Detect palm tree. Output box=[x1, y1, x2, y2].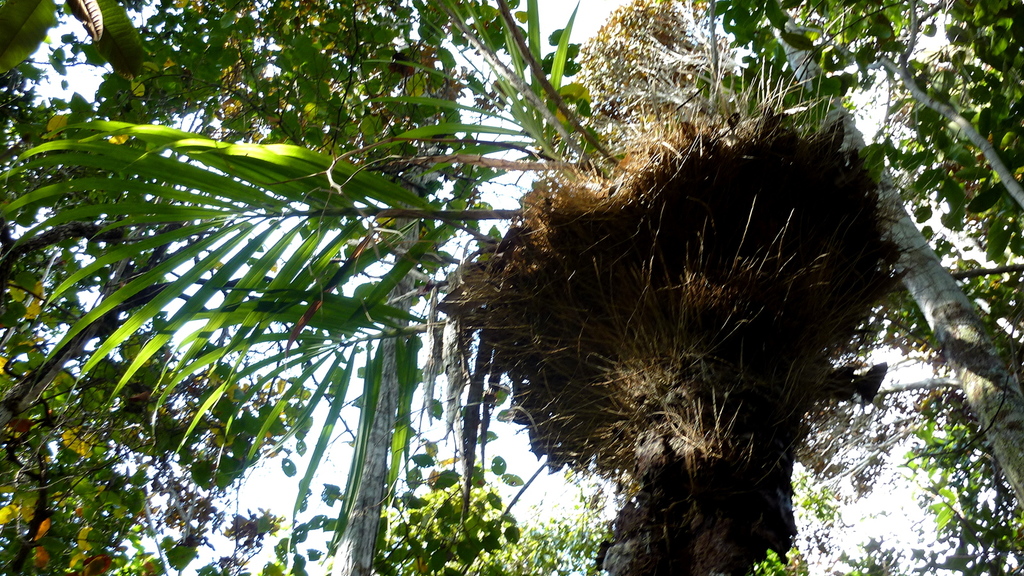
box=[31, 67, 417, 566].
